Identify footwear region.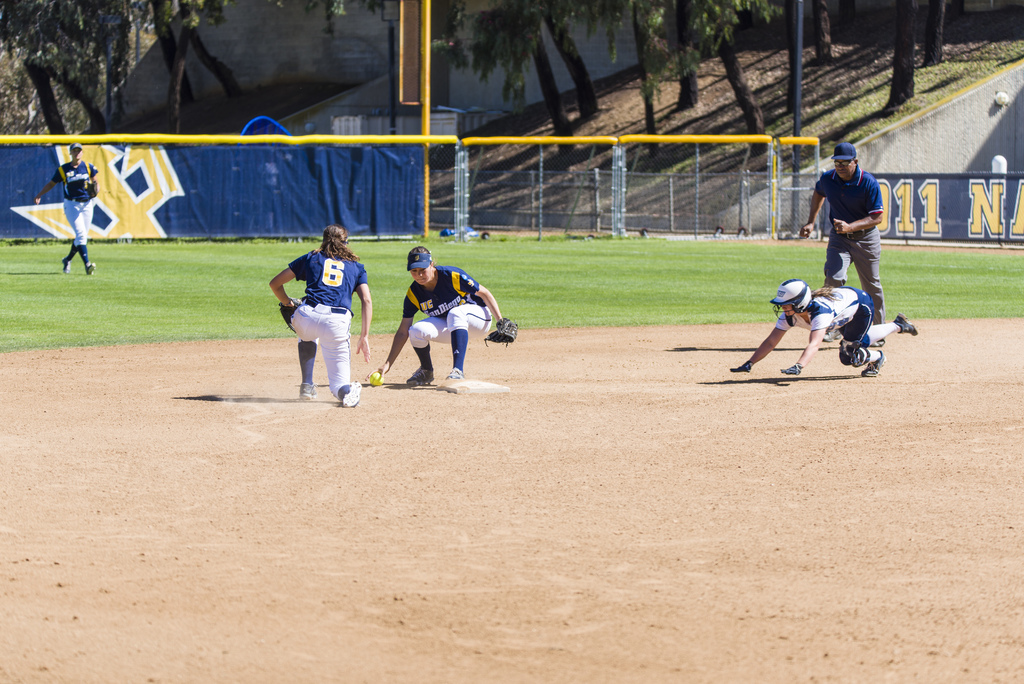
Region: (left=893, top=313, right=918, bottom=336).
